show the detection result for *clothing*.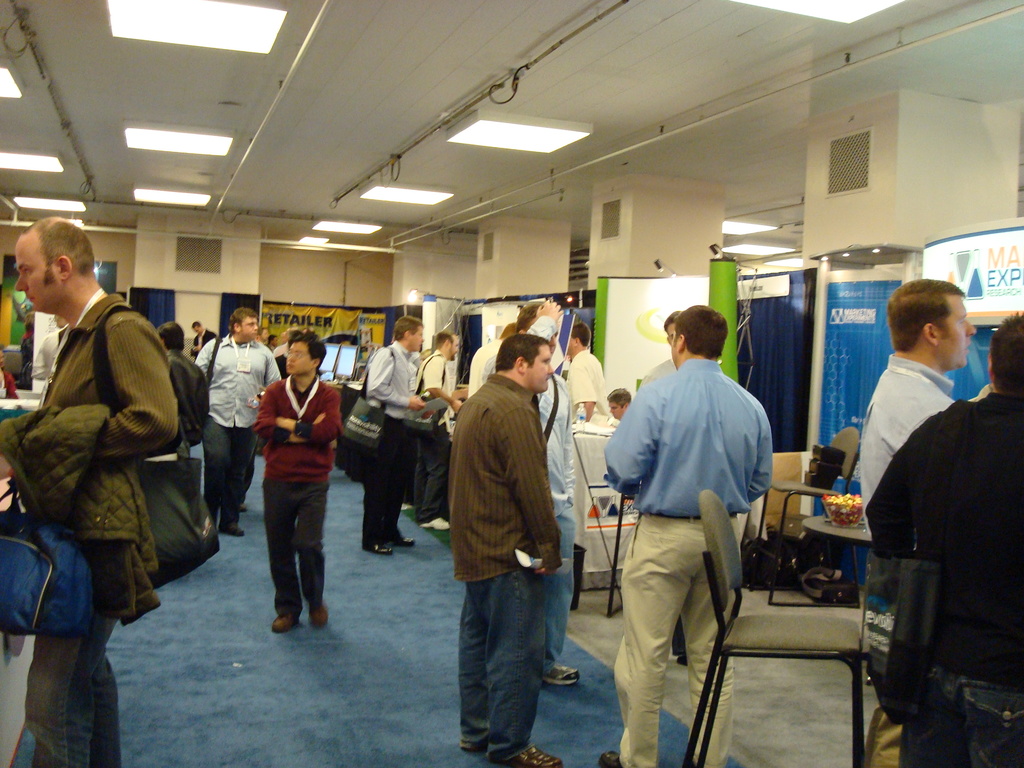
<bbox>0, 285, 182, 767</bbox>.
